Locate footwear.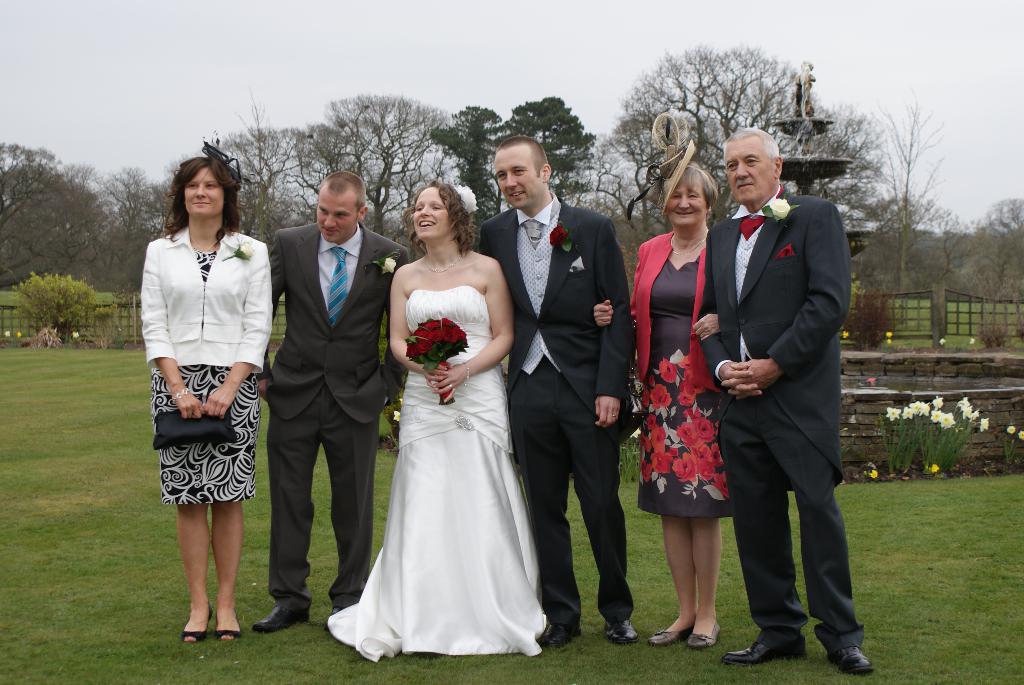
Bounding box: x1=254 y1=603 x2=314 y2=638.
